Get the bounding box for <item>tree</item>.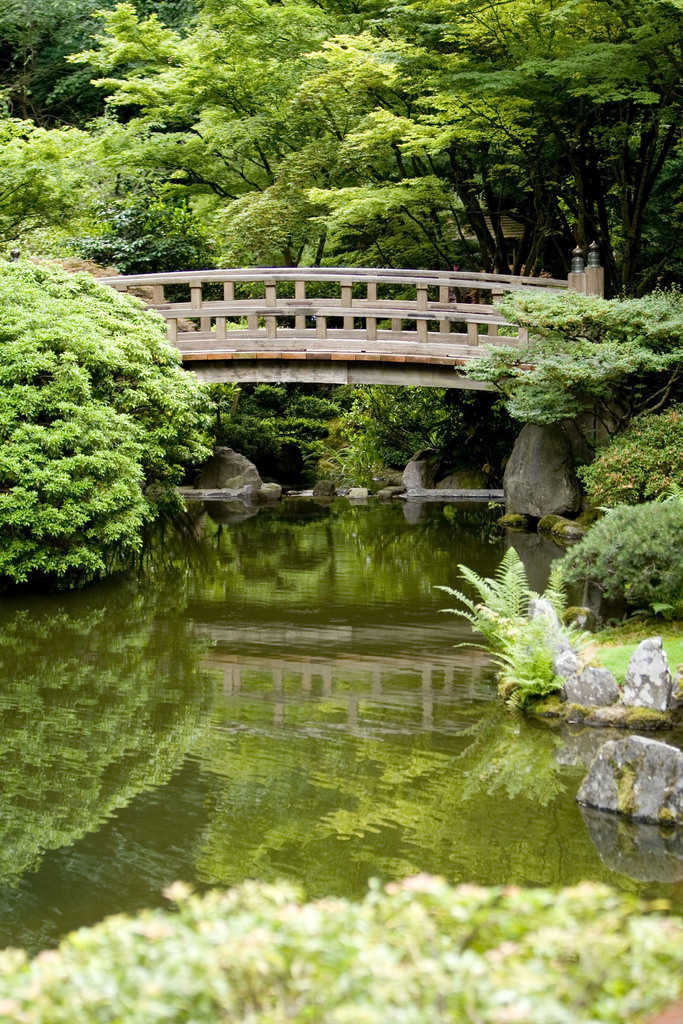
79, 0, 400, 292.
